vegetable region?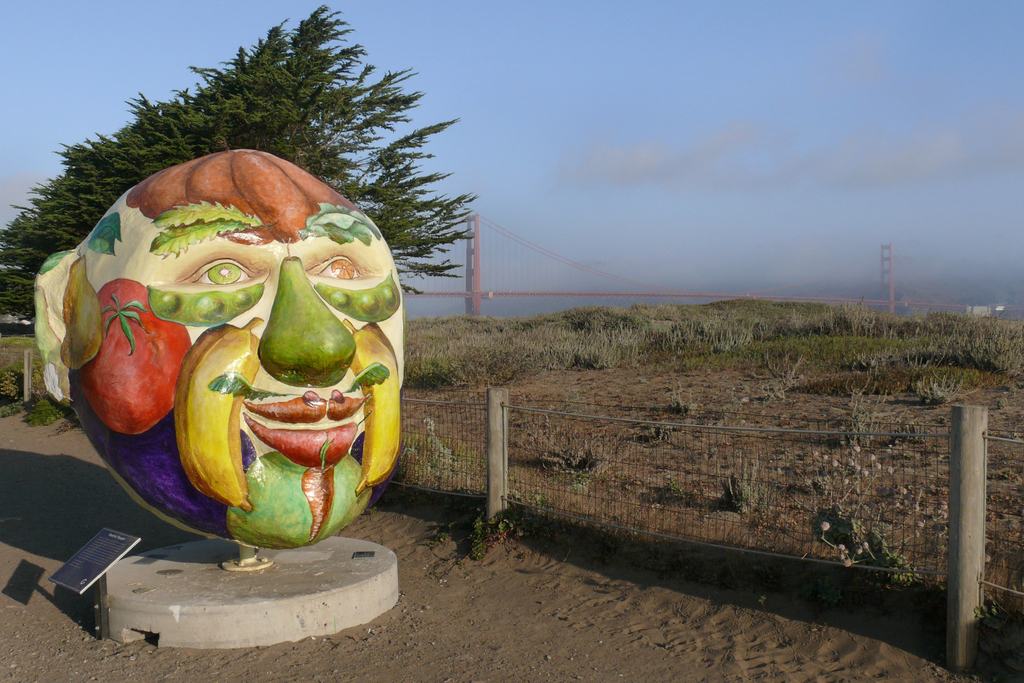
x1=60 y1=263 x2=104 y2=370
